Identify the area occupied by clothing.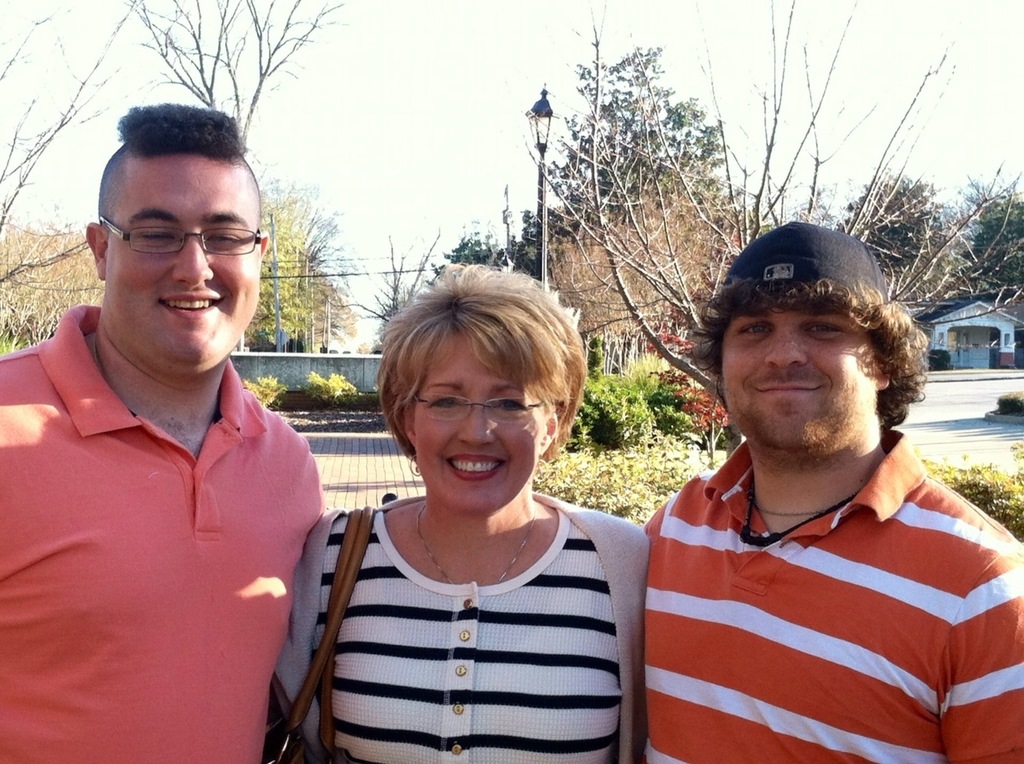
Area: bbox=[646, 426, 1023, 763].
